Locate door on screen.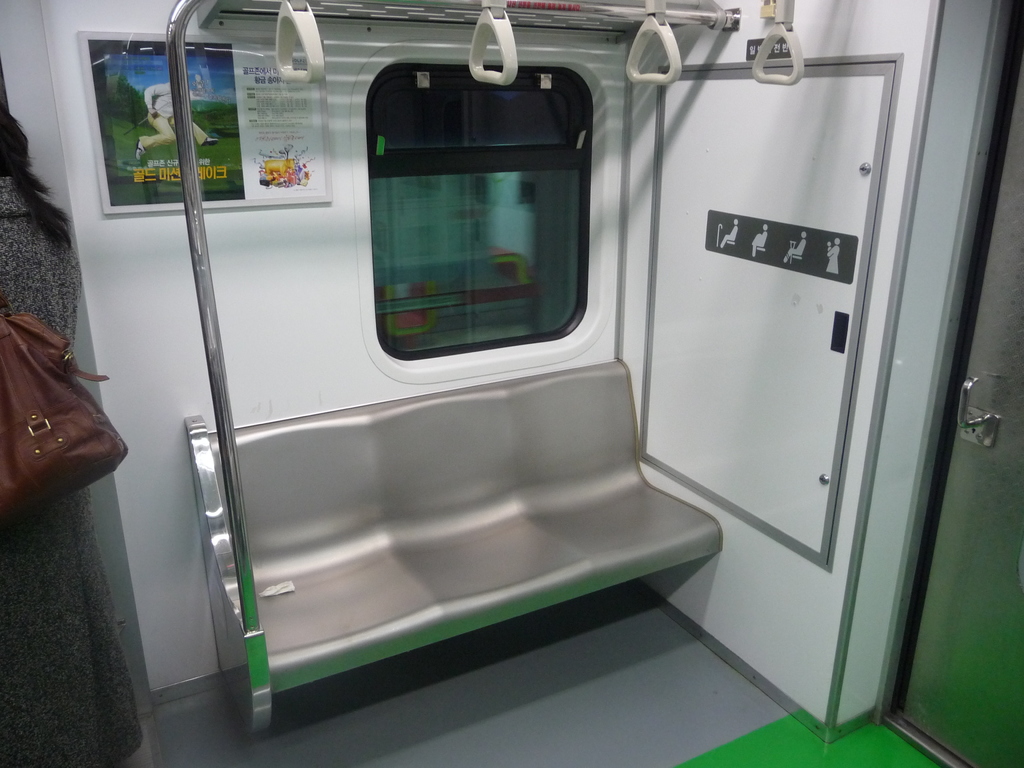
On screen at region(887, 0, 1023, 767).
